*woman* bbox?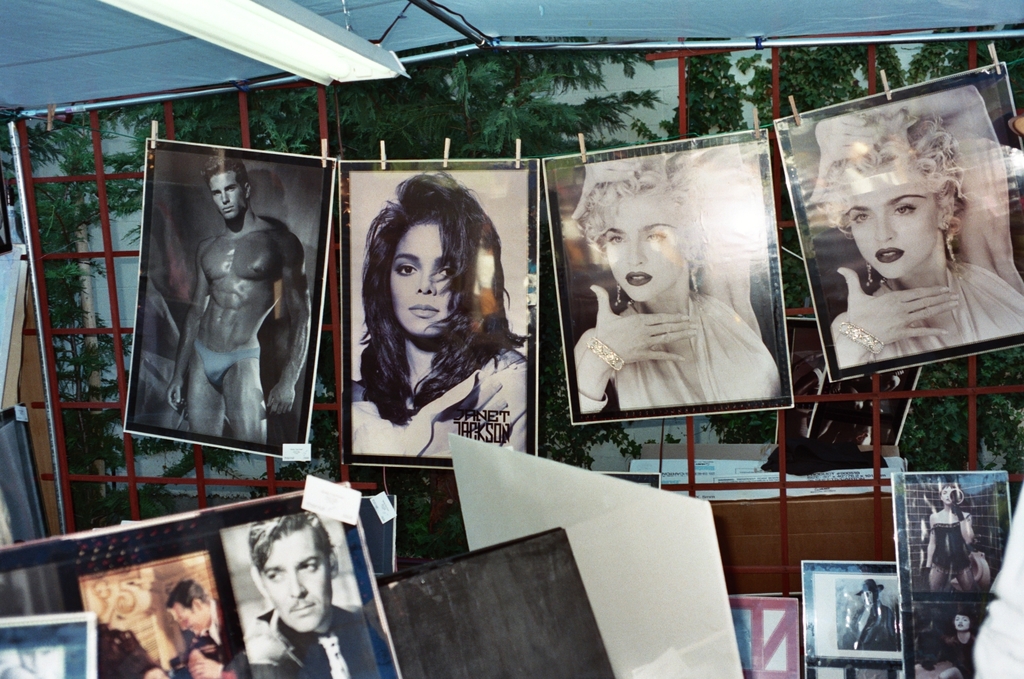
rect(943, 611, 975, 678)
